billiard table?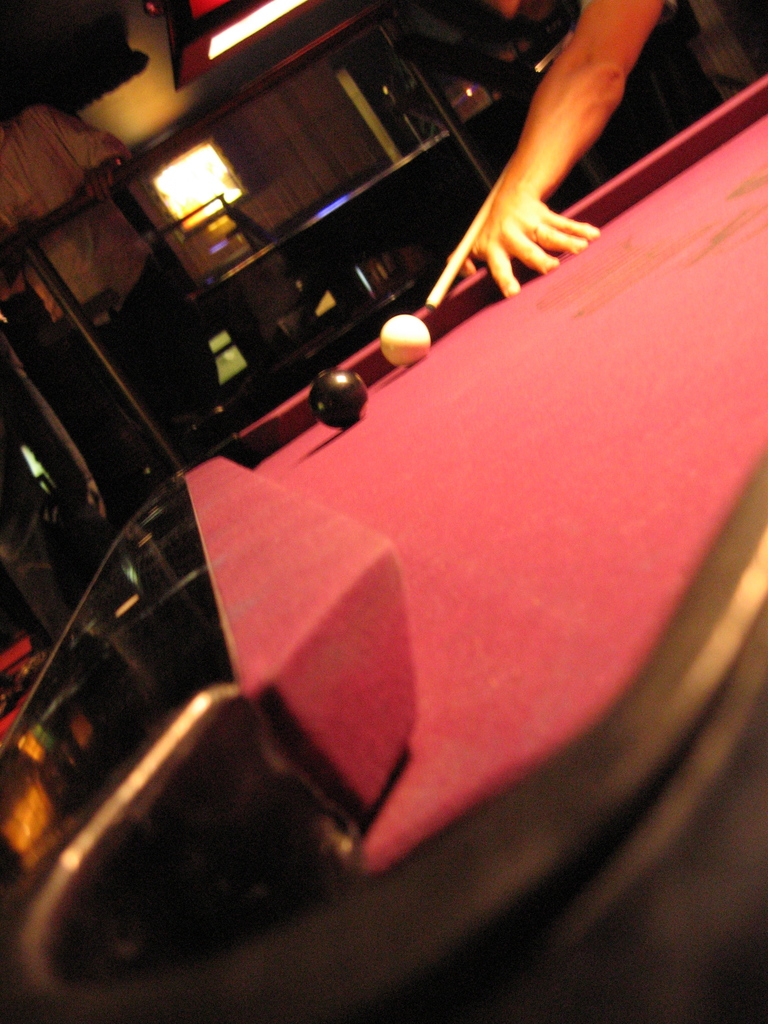
crop(0, 74, 767, 1023)
